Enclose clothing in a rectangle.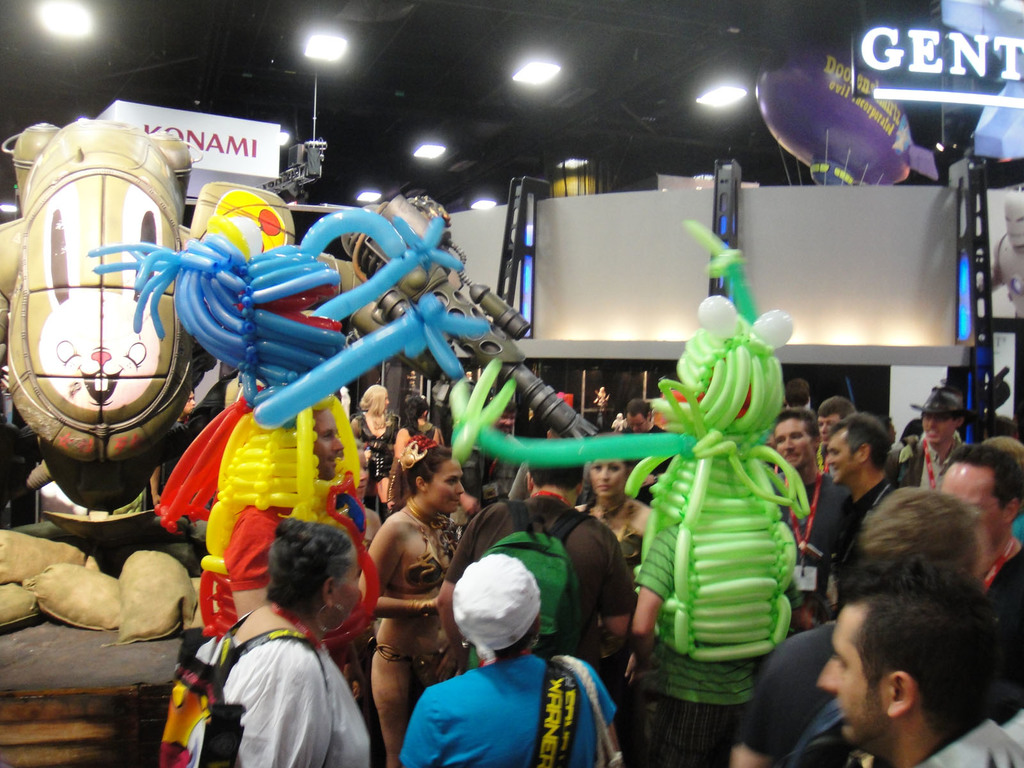
Rect(612, 414, 682, 474).
